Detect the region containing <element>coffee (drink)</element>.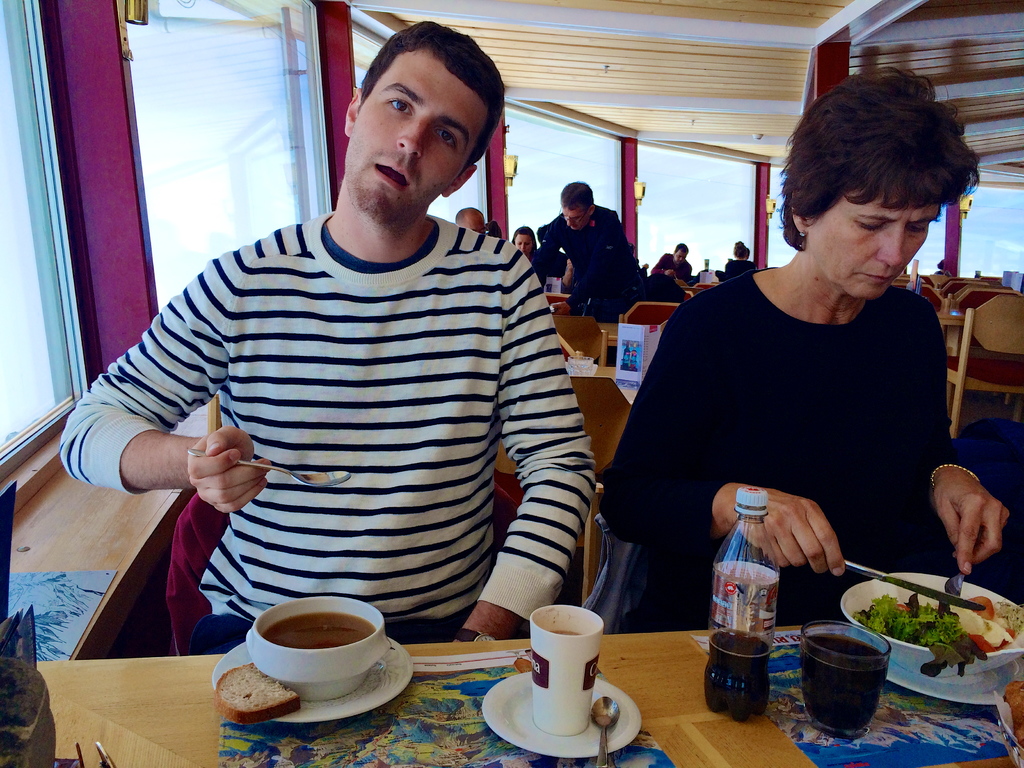
rect(550, 625, 584, 636).
